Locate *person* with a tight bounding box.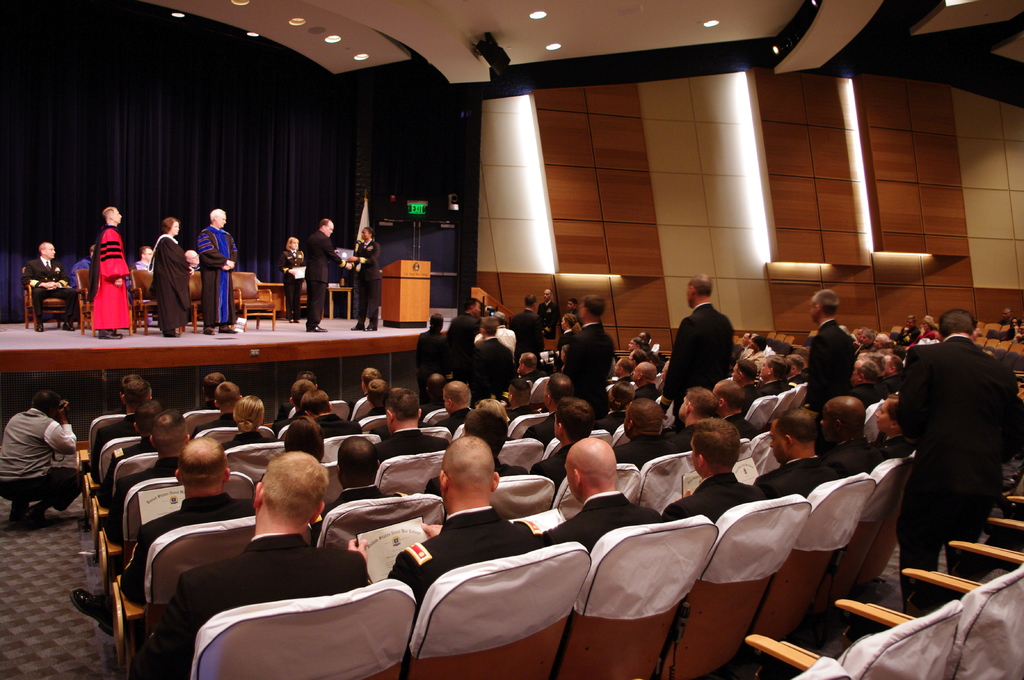
bbox=[150, 214, 191, 338].
